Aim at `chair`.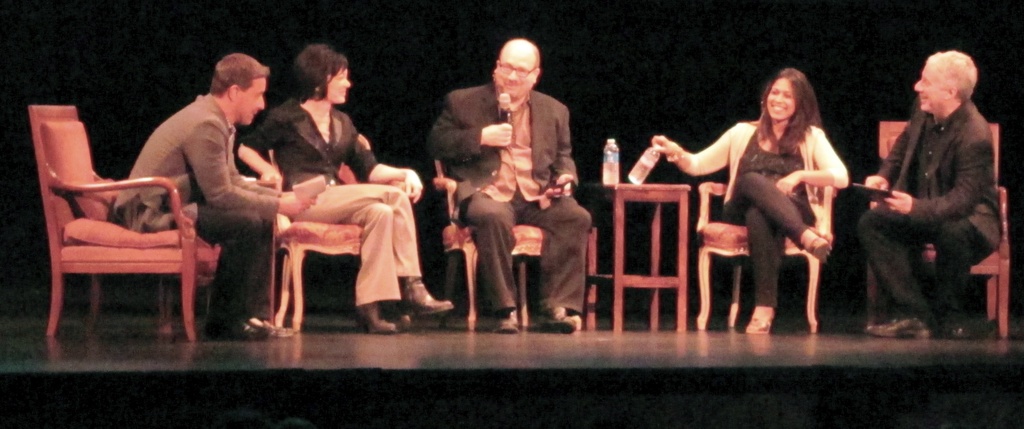
Aimed at box(264, 139, 369, 325).
